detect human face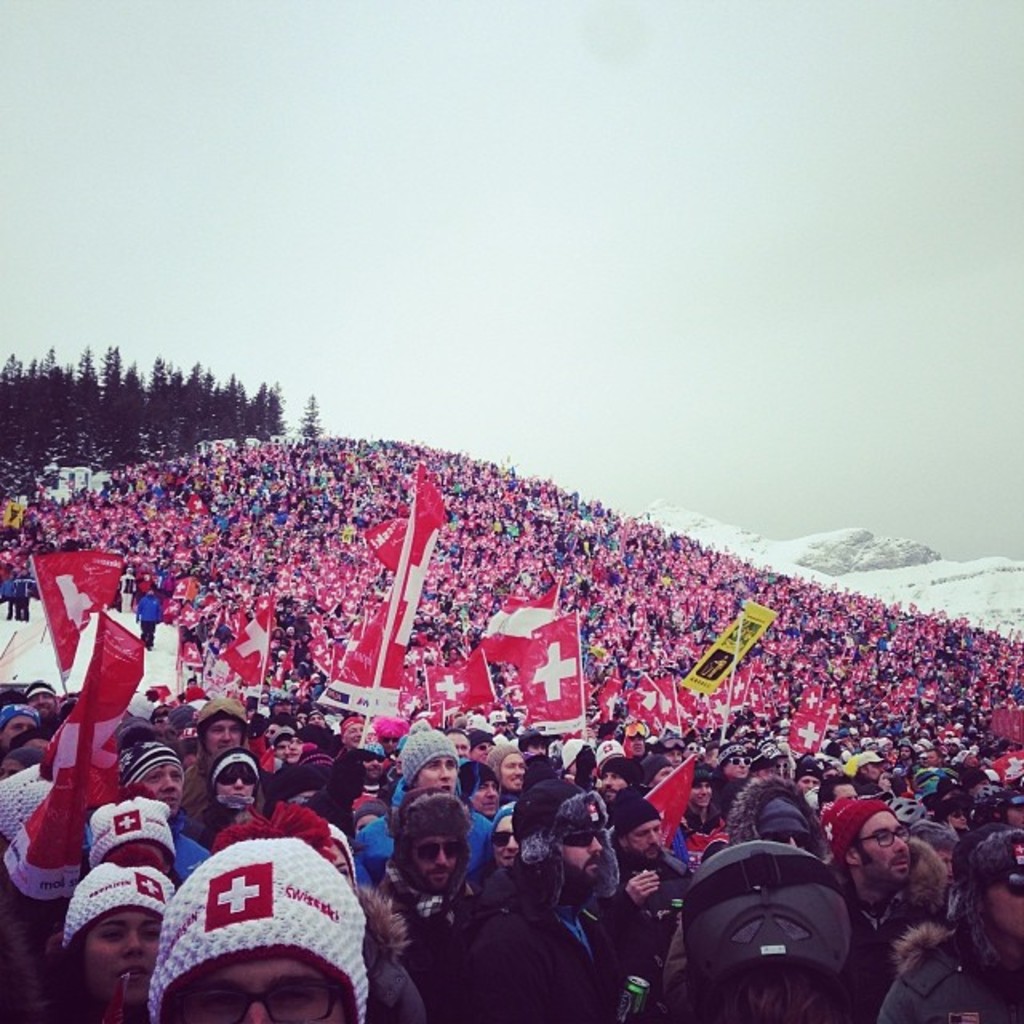
773, 830, 808, 853
